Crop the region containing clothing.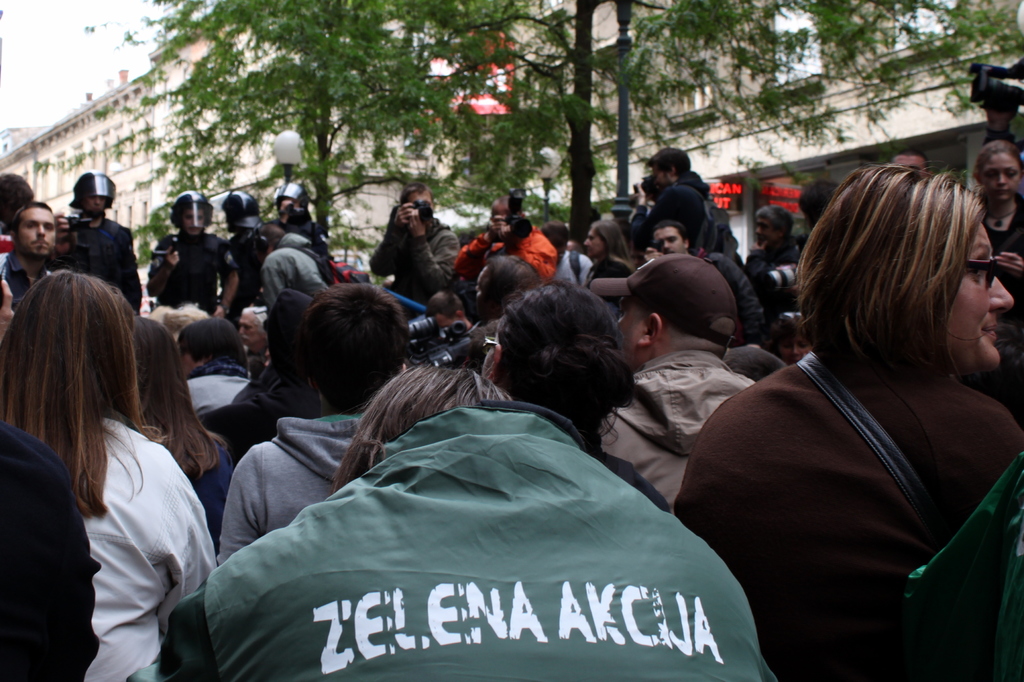
Crop region: <box>247,349,269,384</box>.
